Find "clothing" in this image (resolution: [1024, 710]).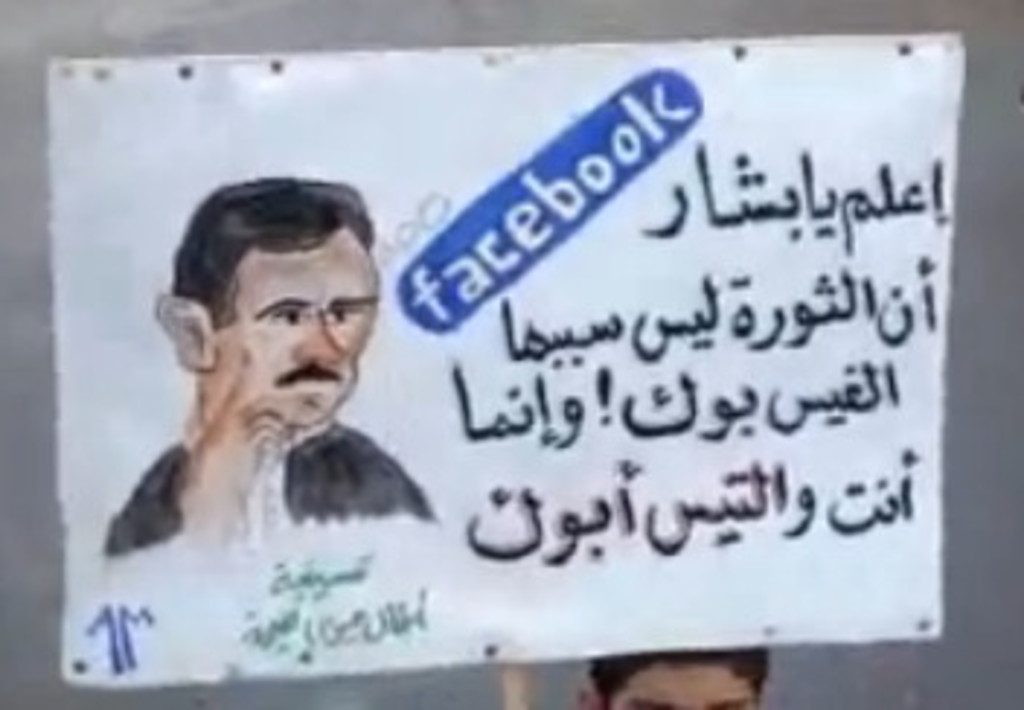
locate(93, 399, 439, 573).
